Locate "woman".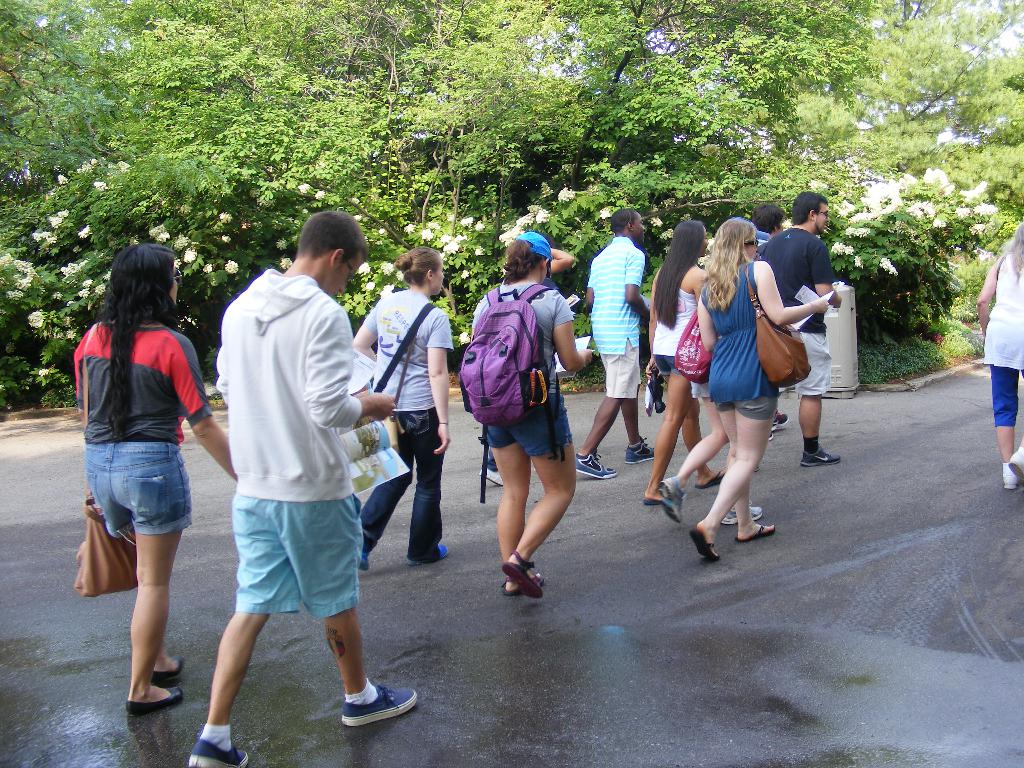
Bounding box: [969,225,1023,494].
